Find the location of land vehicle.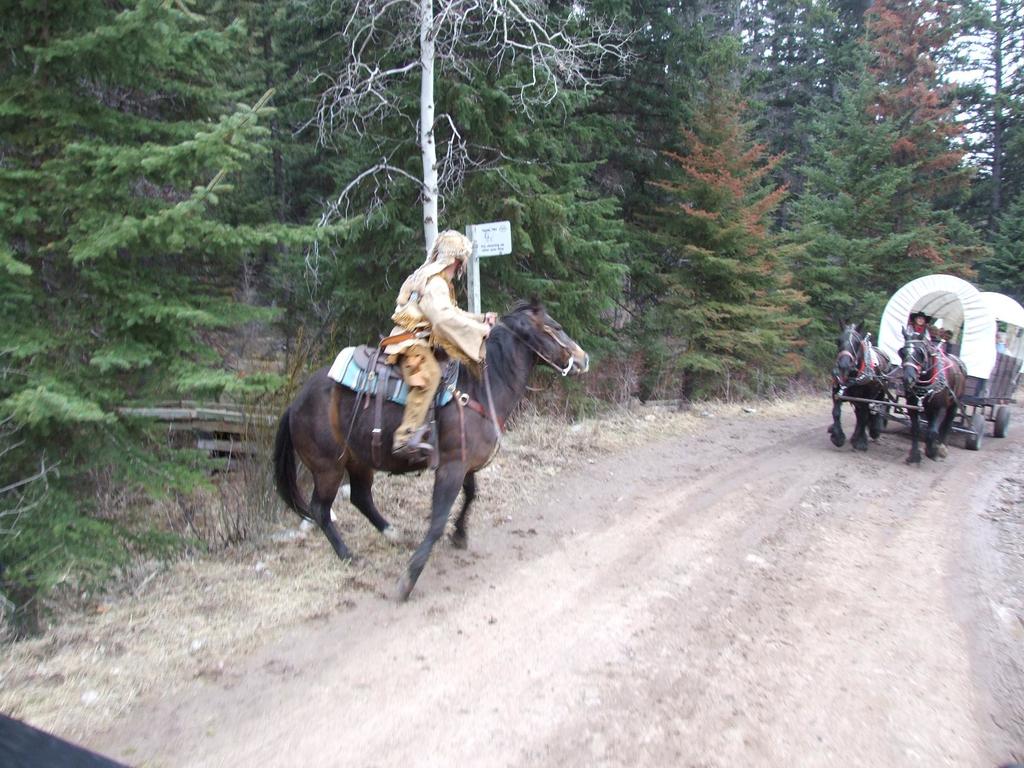
Location: [835, 276, 1023, 449].
